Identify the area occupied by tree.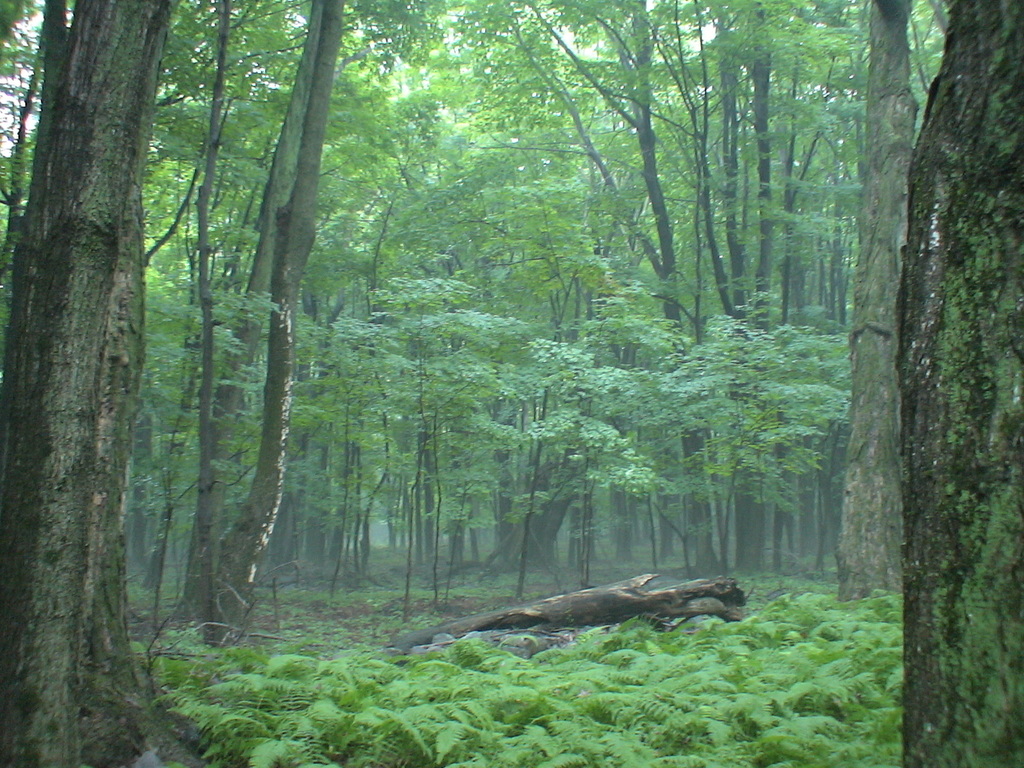
Area: 888, 0, 1023, 767.
